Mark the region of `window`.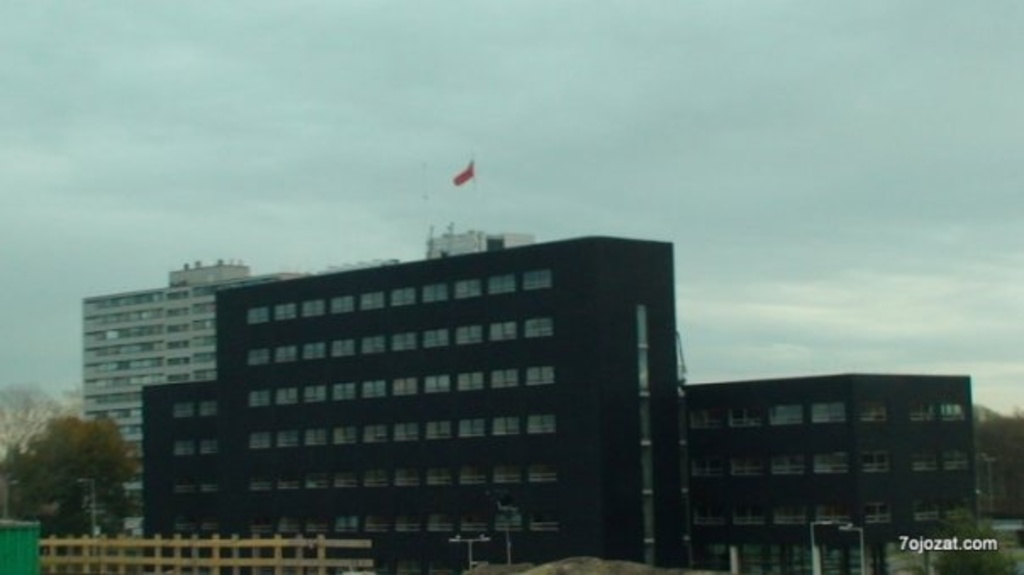
Region: (x1=456, y1=280, x2=480, y2=300).
